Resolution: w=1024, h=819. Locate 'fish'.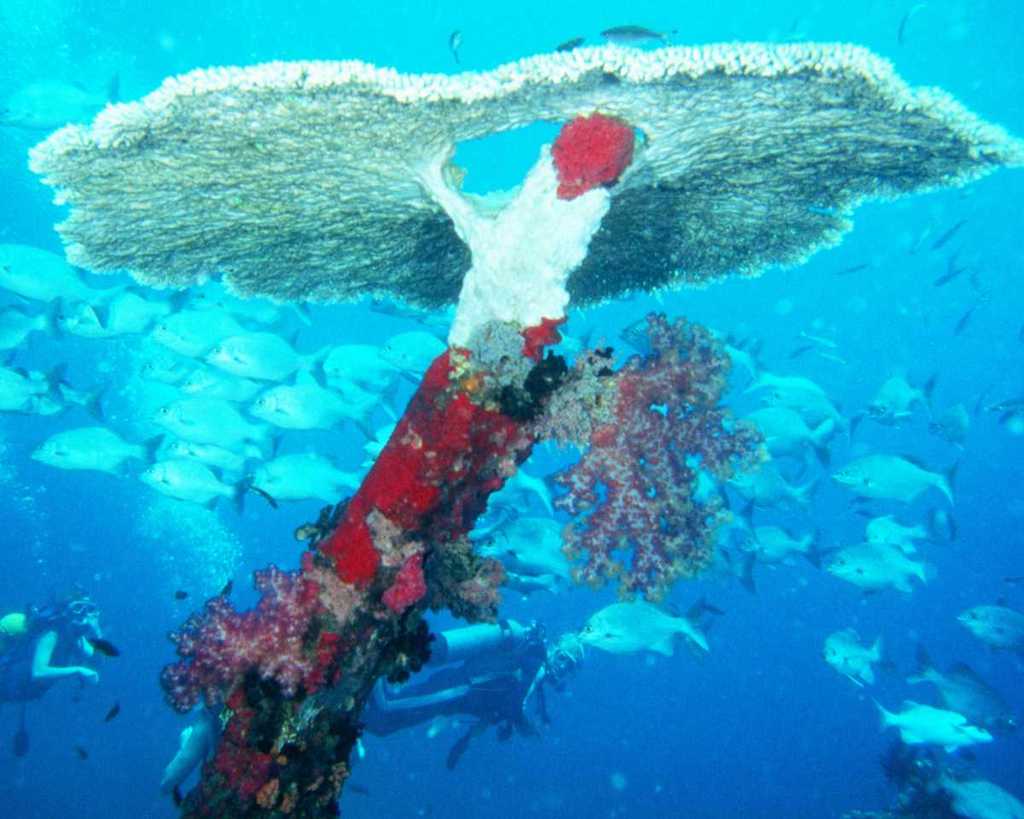
bbox(0, 299, 56, 352).
